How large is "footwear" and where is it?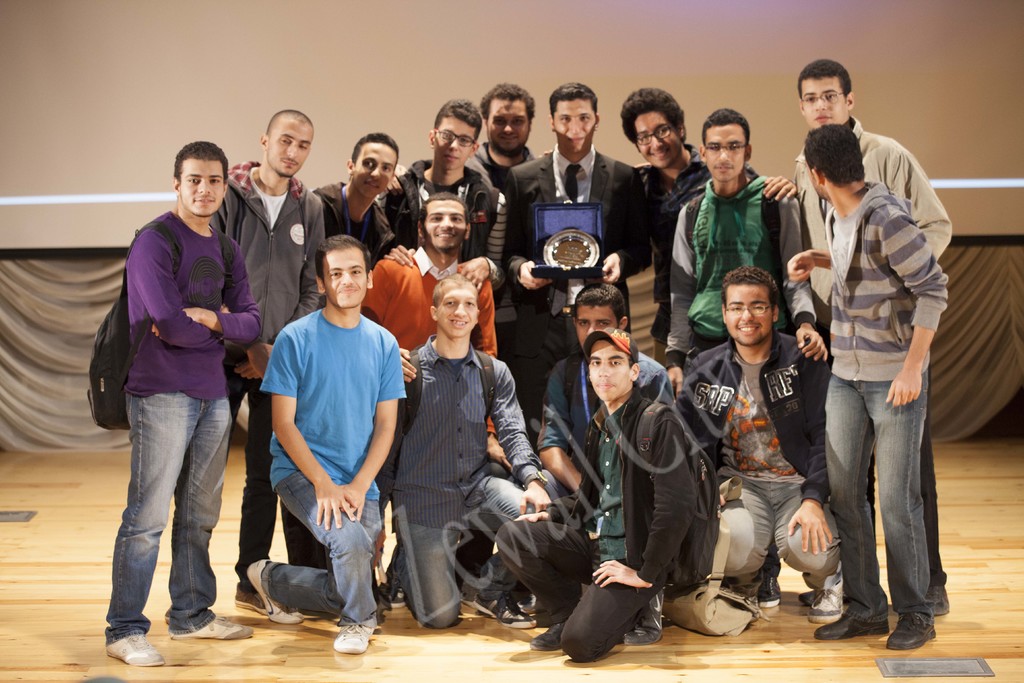
Bounding box: region(247, 559, 306, 628).
